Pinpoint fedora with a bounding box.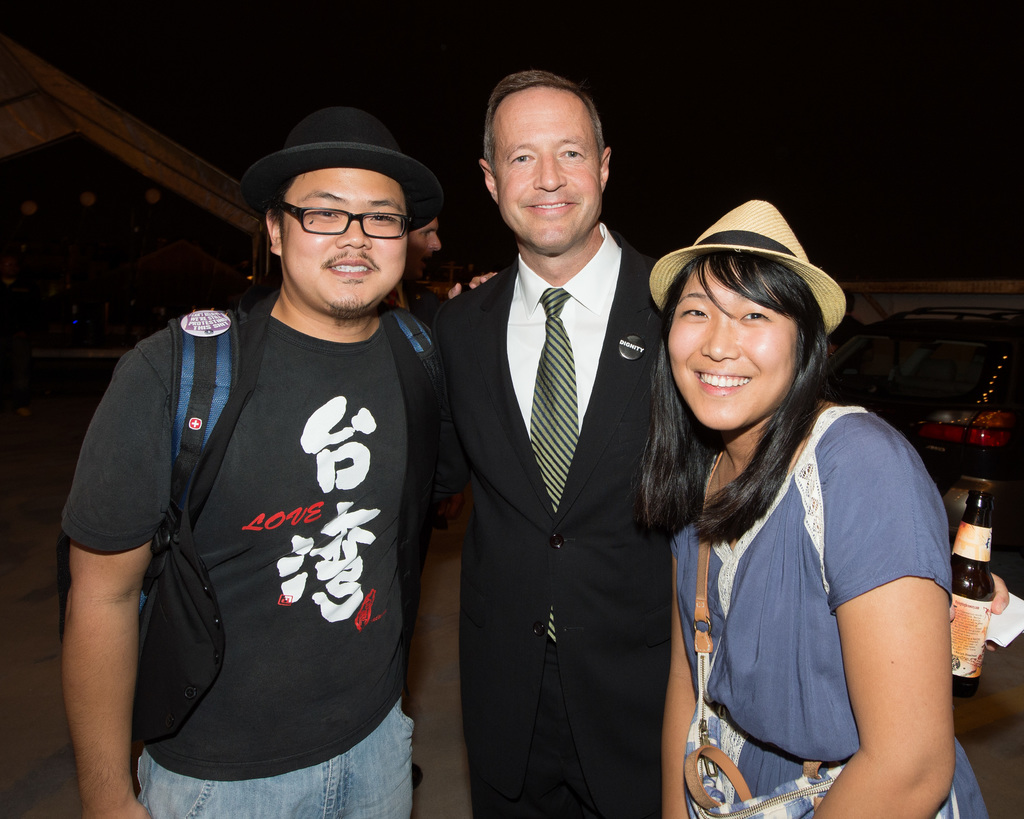
bbox(240, 105, 442, 229).
